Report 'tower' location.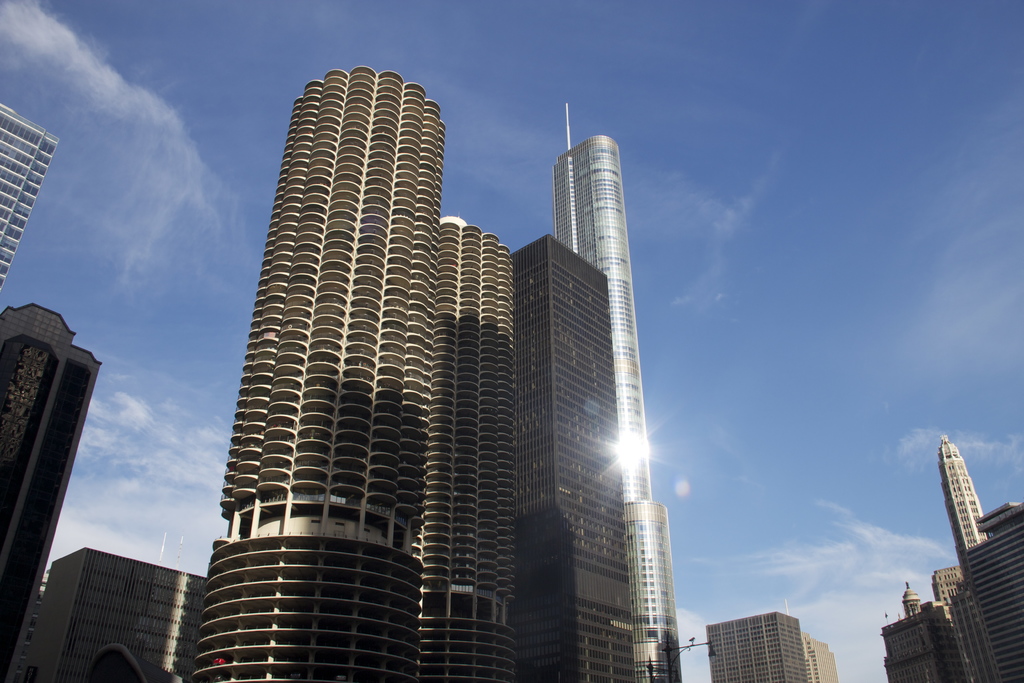
Report: [803, 637, 834, 682].
